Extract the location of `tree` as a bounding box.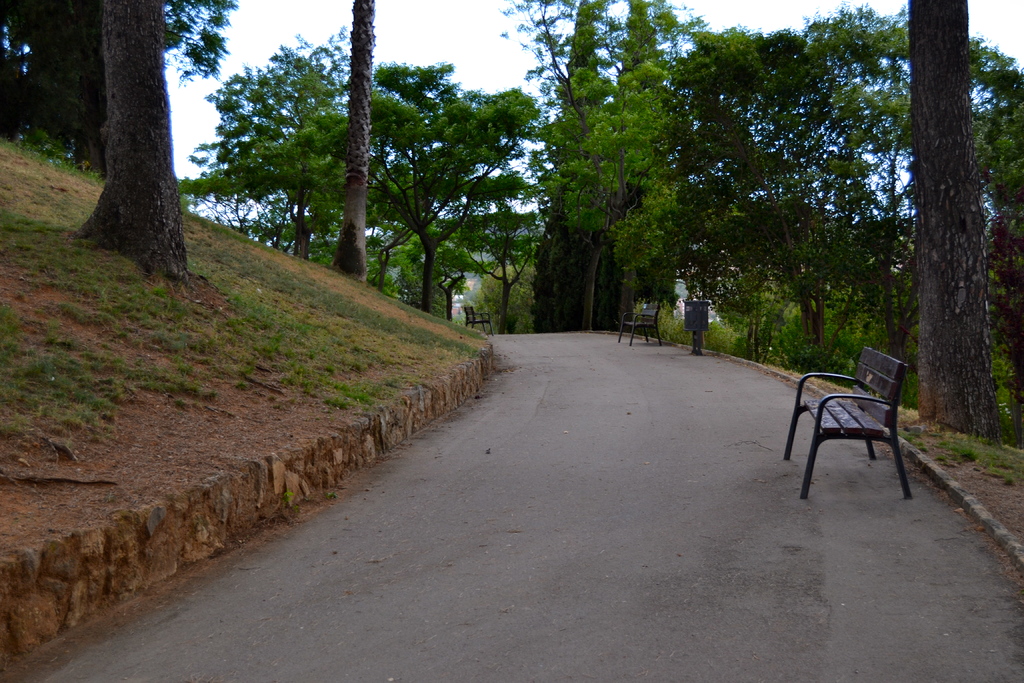
(left=339, top=0, right=362, bottom=286).
